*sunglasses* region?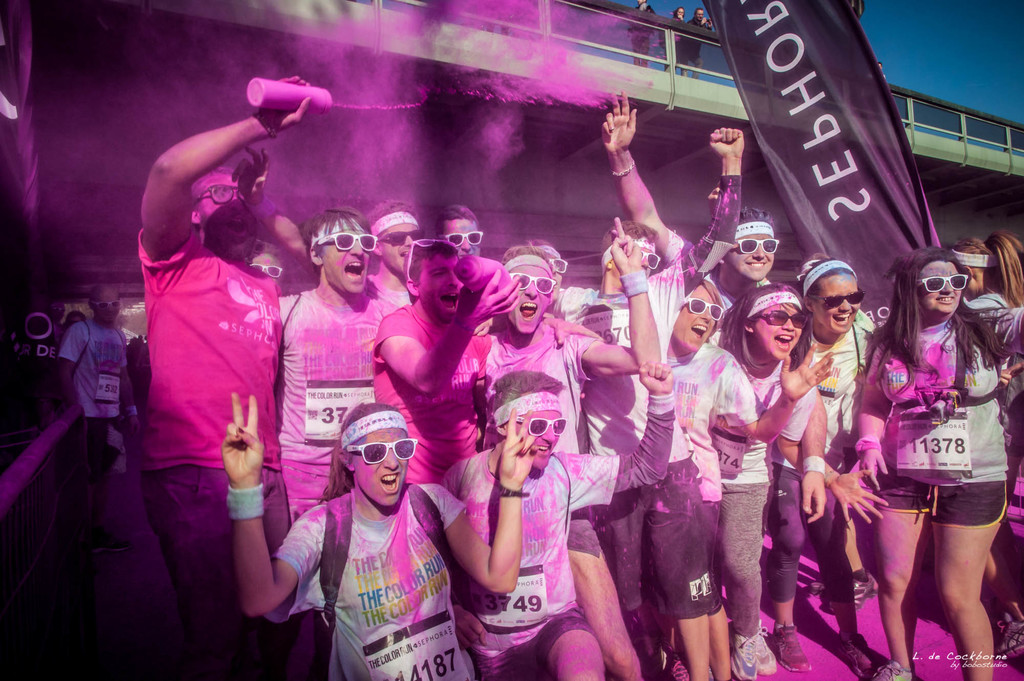
{"left": 195, "top": 184, "right": 263, "bottom": 204}
